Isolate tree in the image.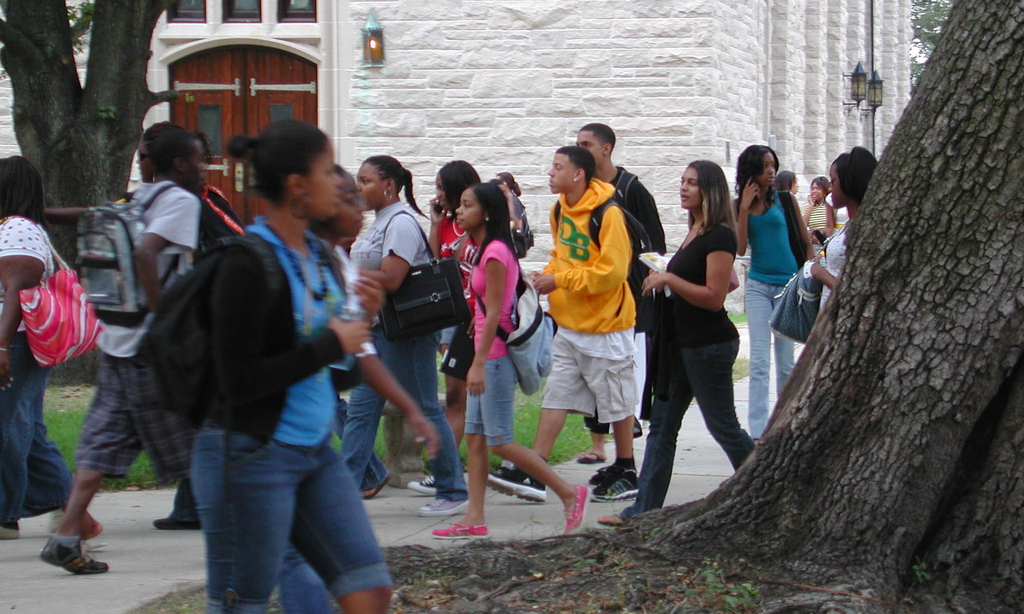
Isolated region: 631/0/1023/613.
